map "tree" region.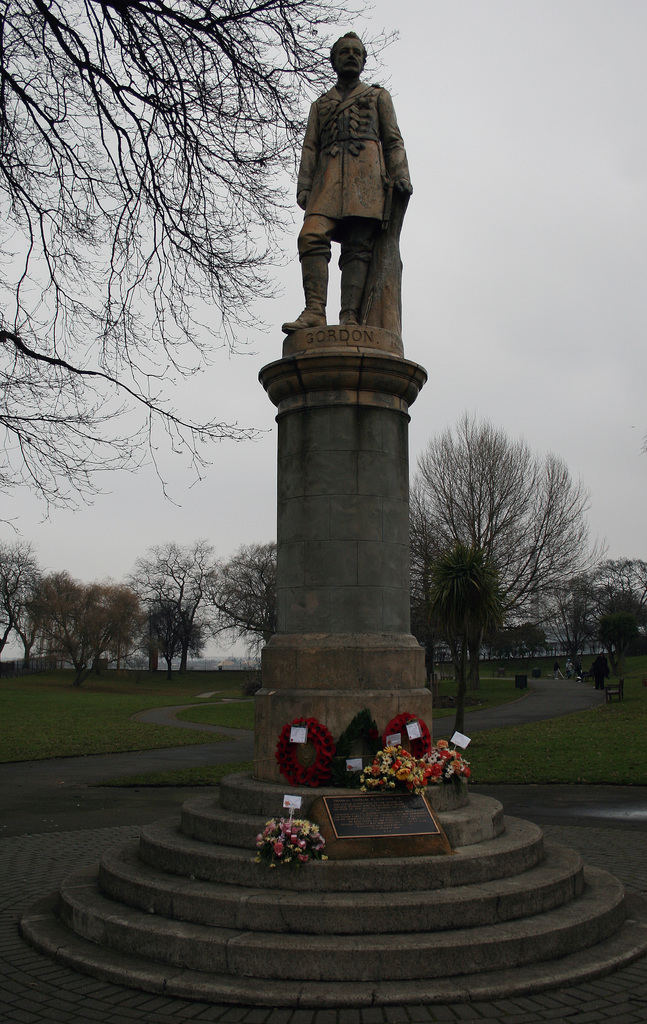
Mapped to <box>0,4,398,521</box>.
